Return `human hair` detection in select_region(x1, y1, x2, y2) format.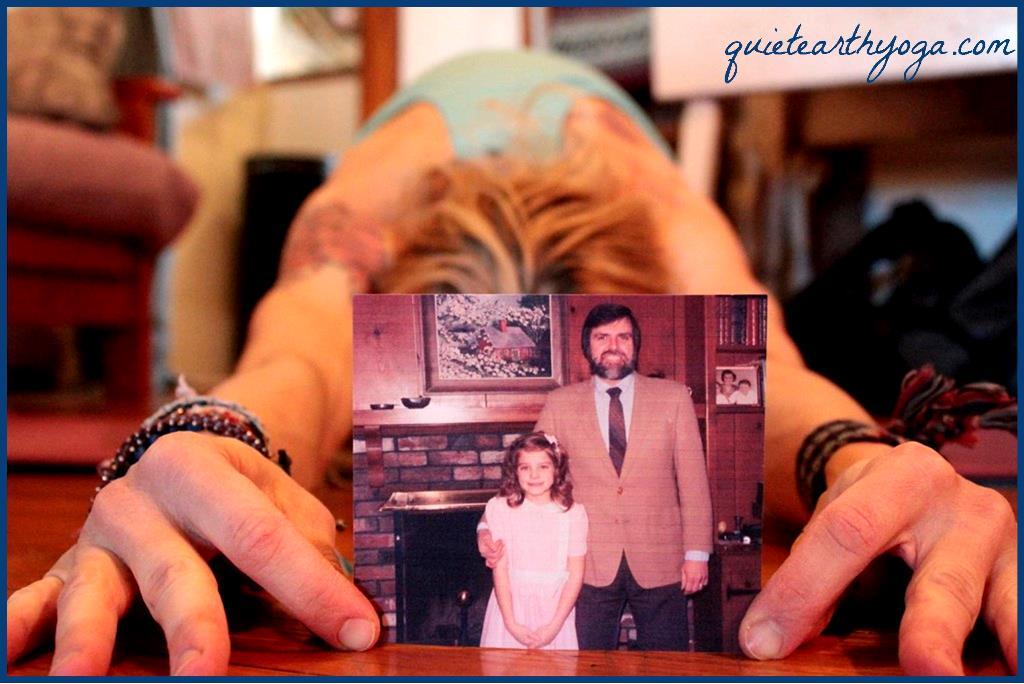
select_region(581, 302, 642, 357).
